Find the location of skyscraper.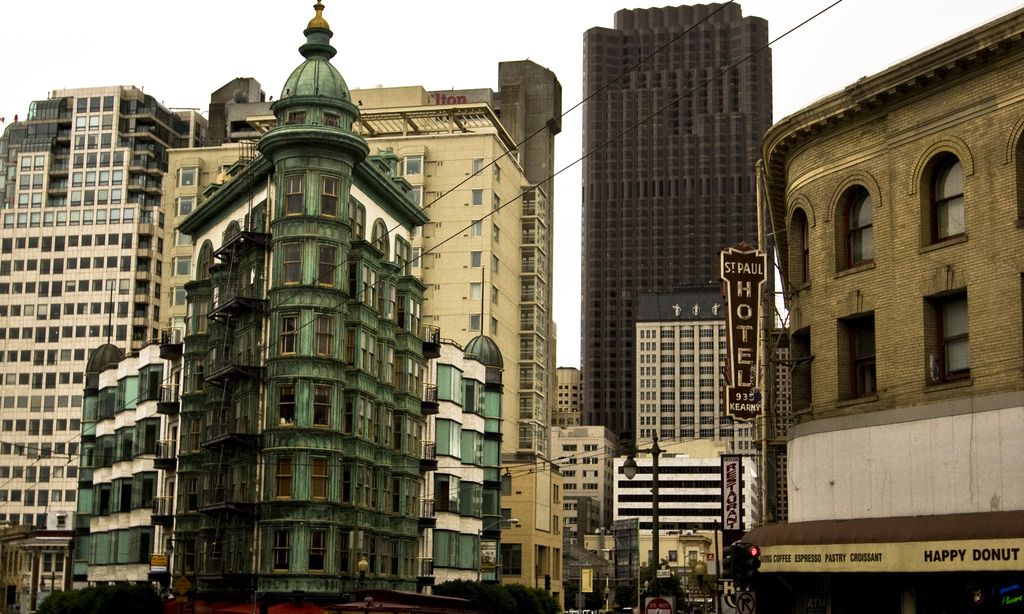
Location: 568 8 807 451.
